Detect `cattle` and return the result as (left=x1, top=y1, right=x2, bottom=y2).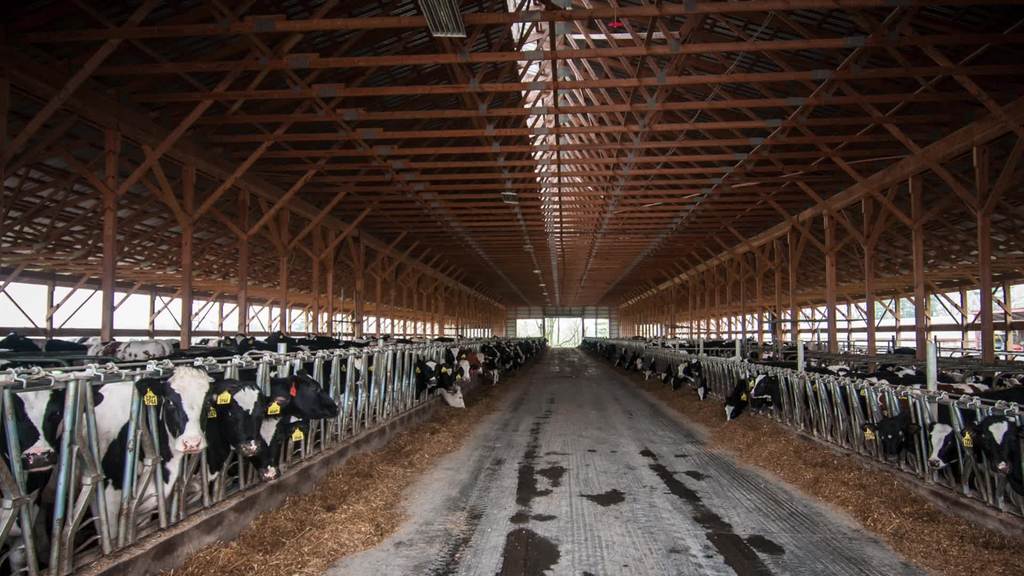
(left=860, top=410, right=922, bottom=459).
